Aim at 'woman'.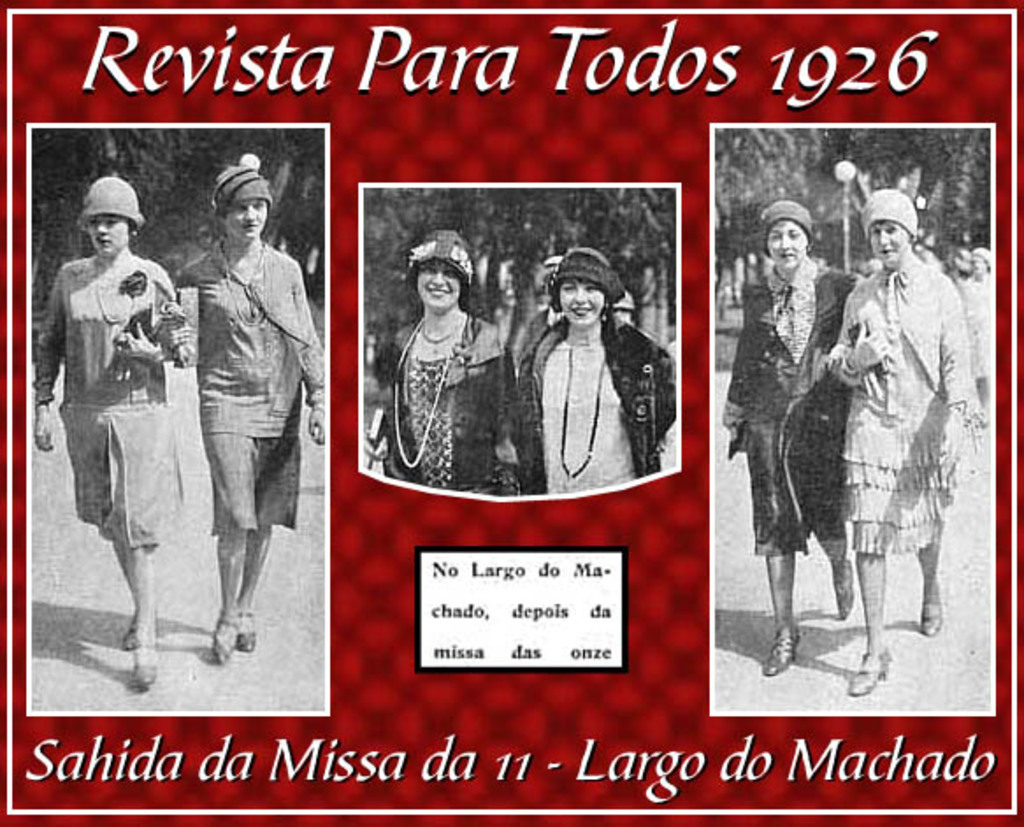
Aimed at rect(522, 237, 655, 485).
